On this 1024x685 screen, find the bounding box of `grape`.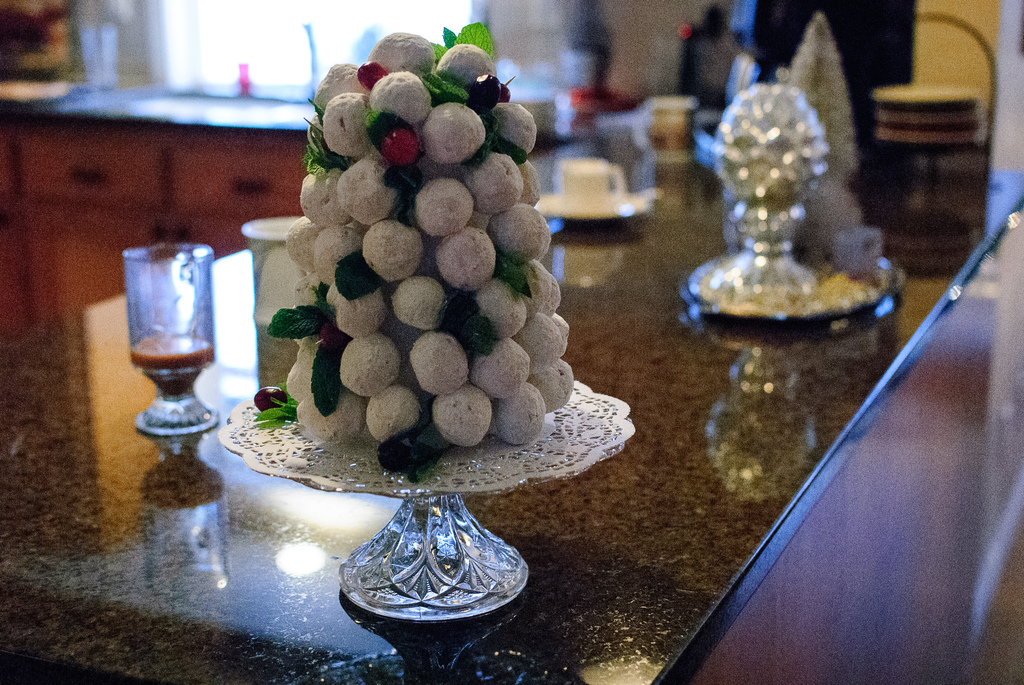
Bounding box: [x1=353, y1=58, x2=397, y2=93].
